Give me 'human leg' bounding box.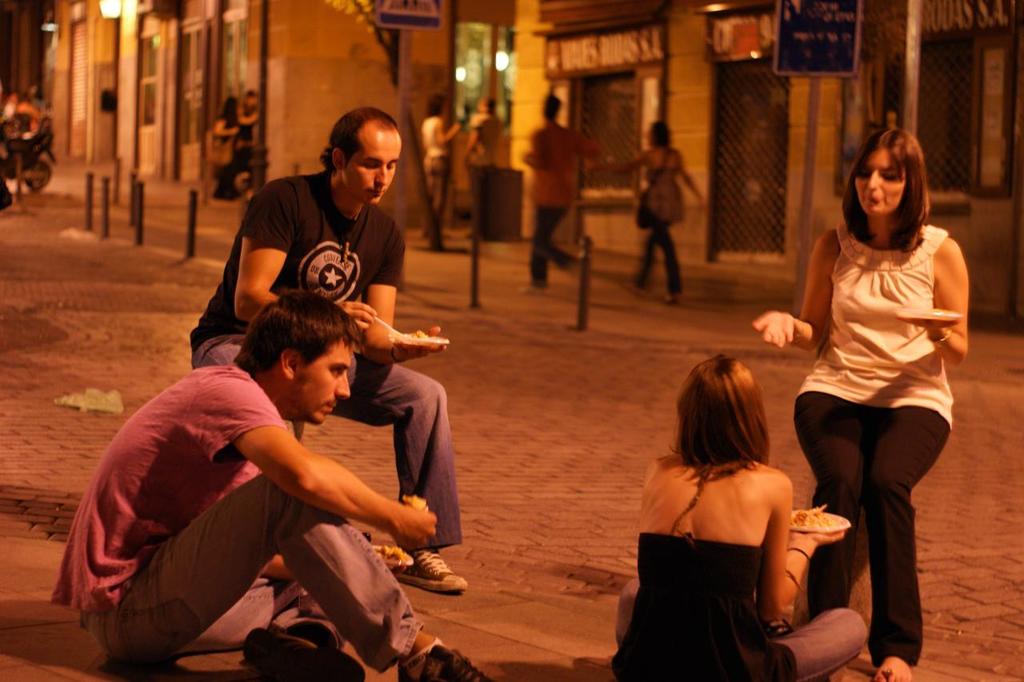
<box>84,473,494,681</box>.
